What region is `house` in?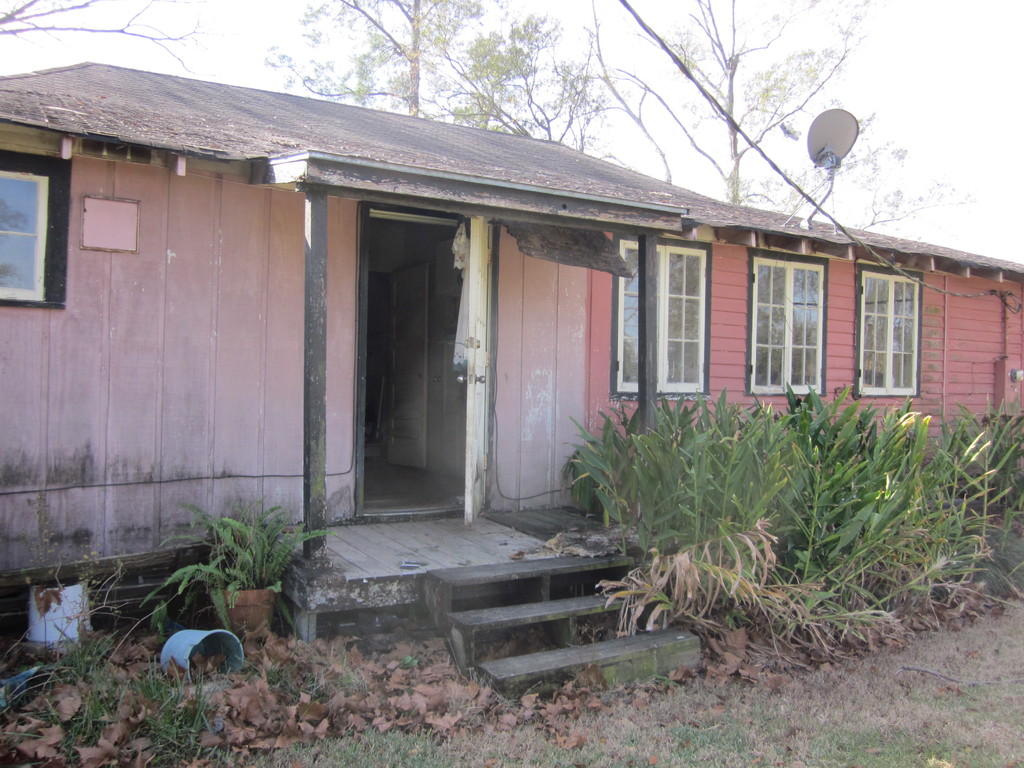
x1=79, y1=52, x2=997, y2=604.
